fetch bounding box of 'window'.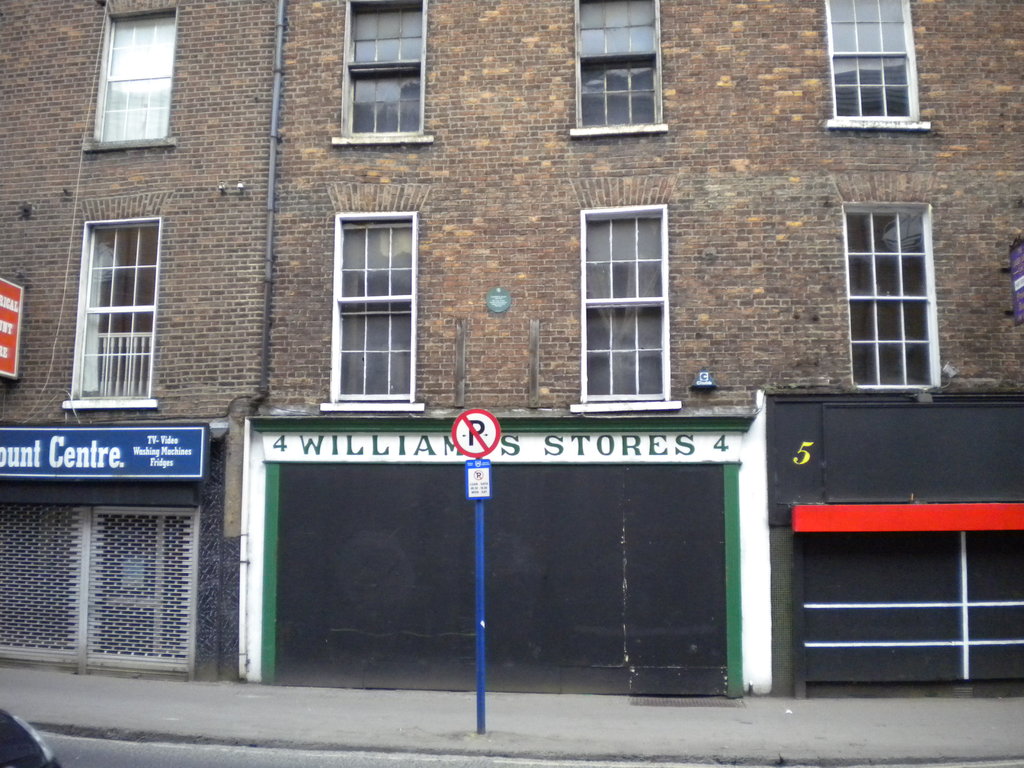
Bbox: rect(820, 0, 932, 134).
